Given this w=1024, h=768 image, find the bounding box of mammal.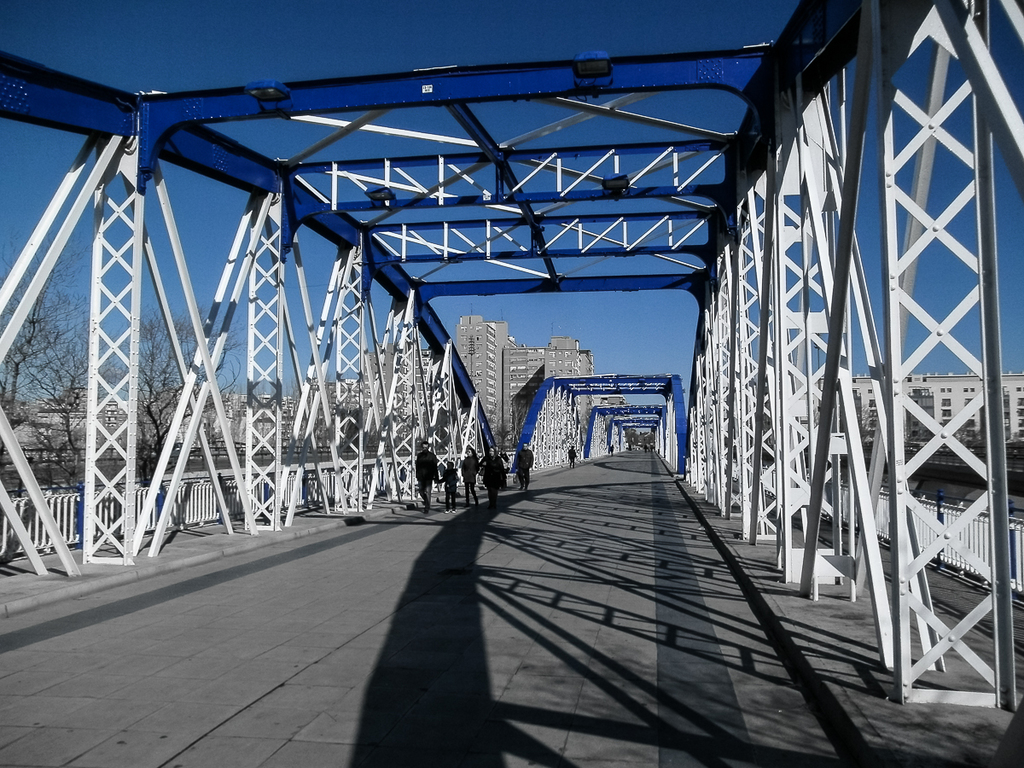
[565, 444, 579, 468].
